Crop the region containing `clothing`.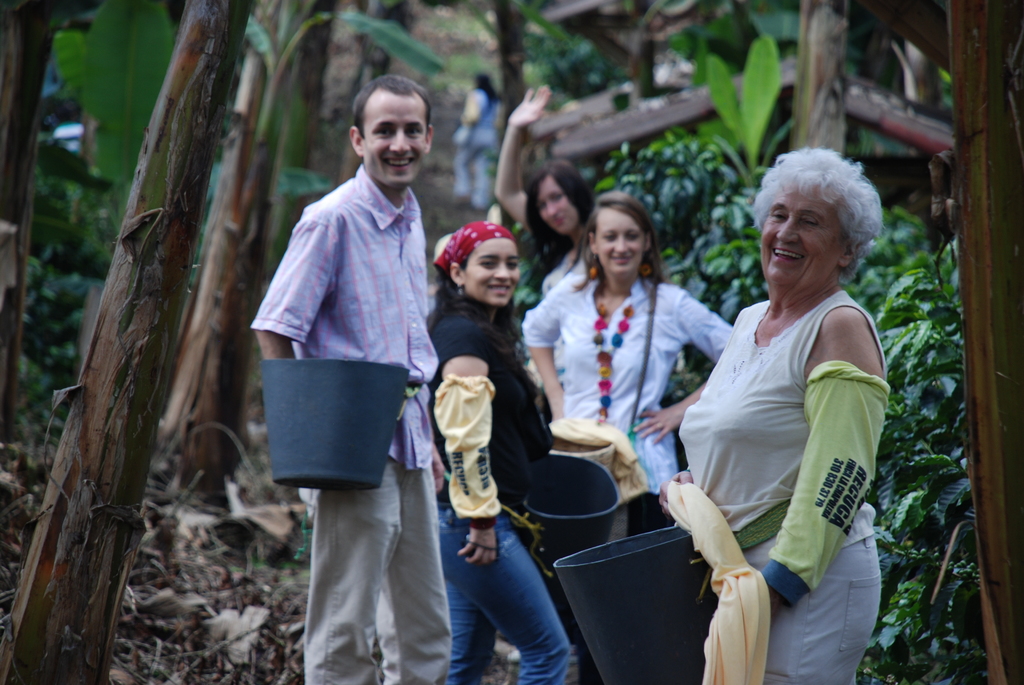
Crop region: <bbox>427, 308, 581, 684</bbox>.
